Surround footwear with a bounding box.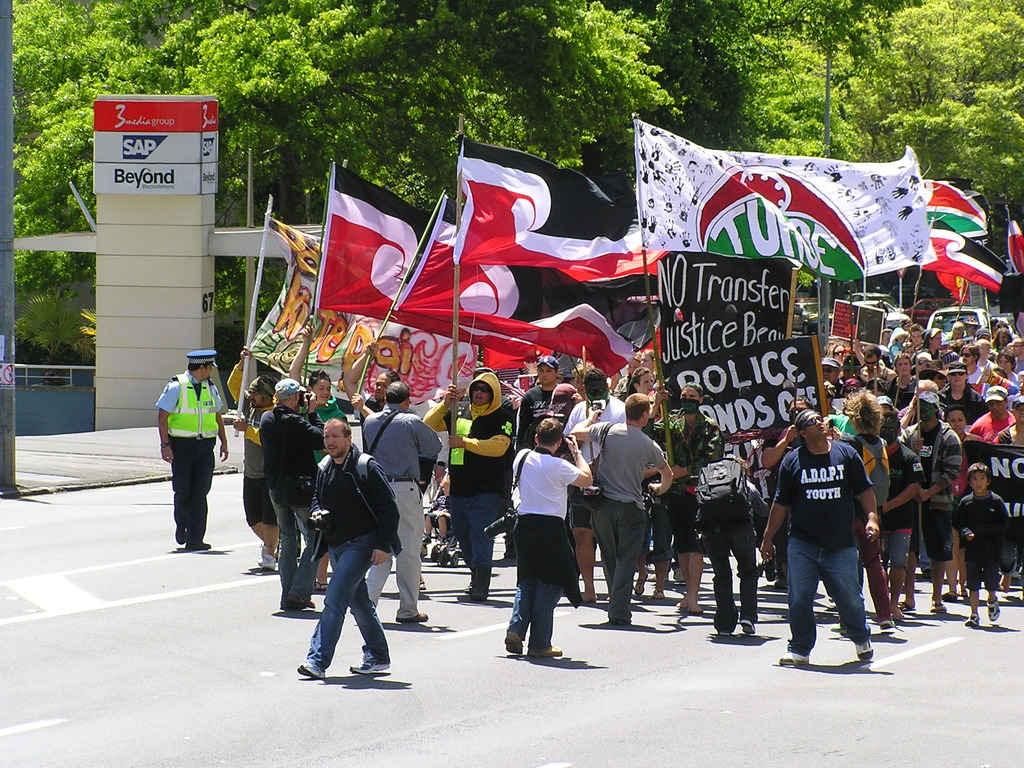
{"left": 652, "top": 589, "right": 663, "bottom": 598}.
